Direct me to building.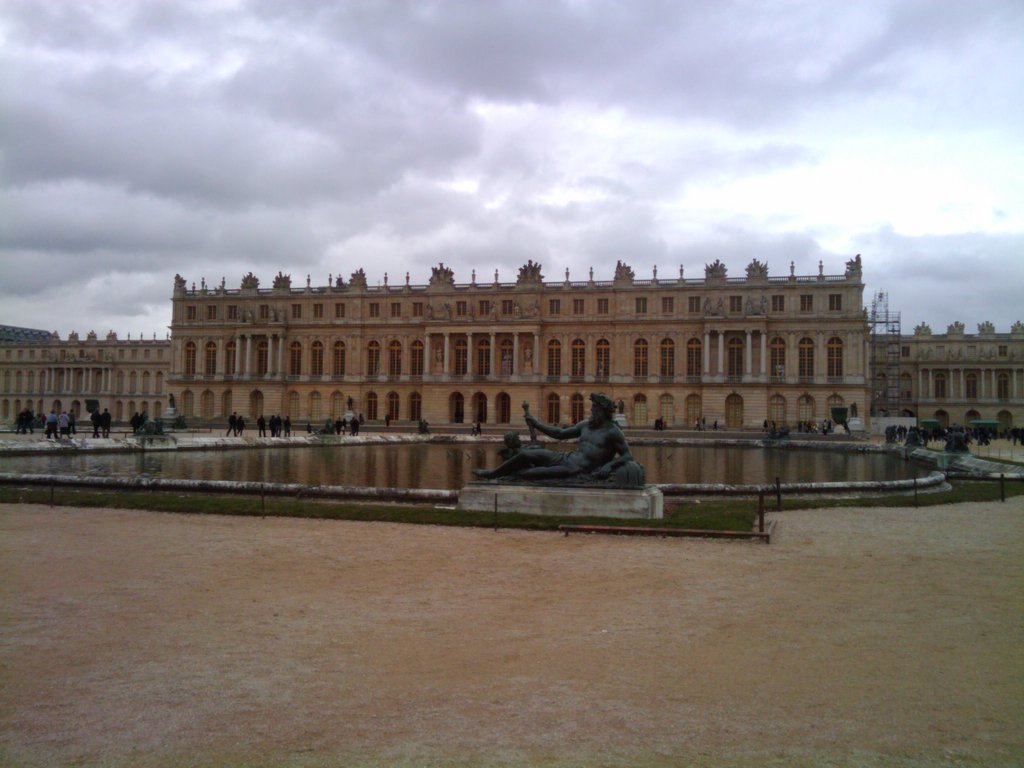
Direction: 900:316:1023:433.
